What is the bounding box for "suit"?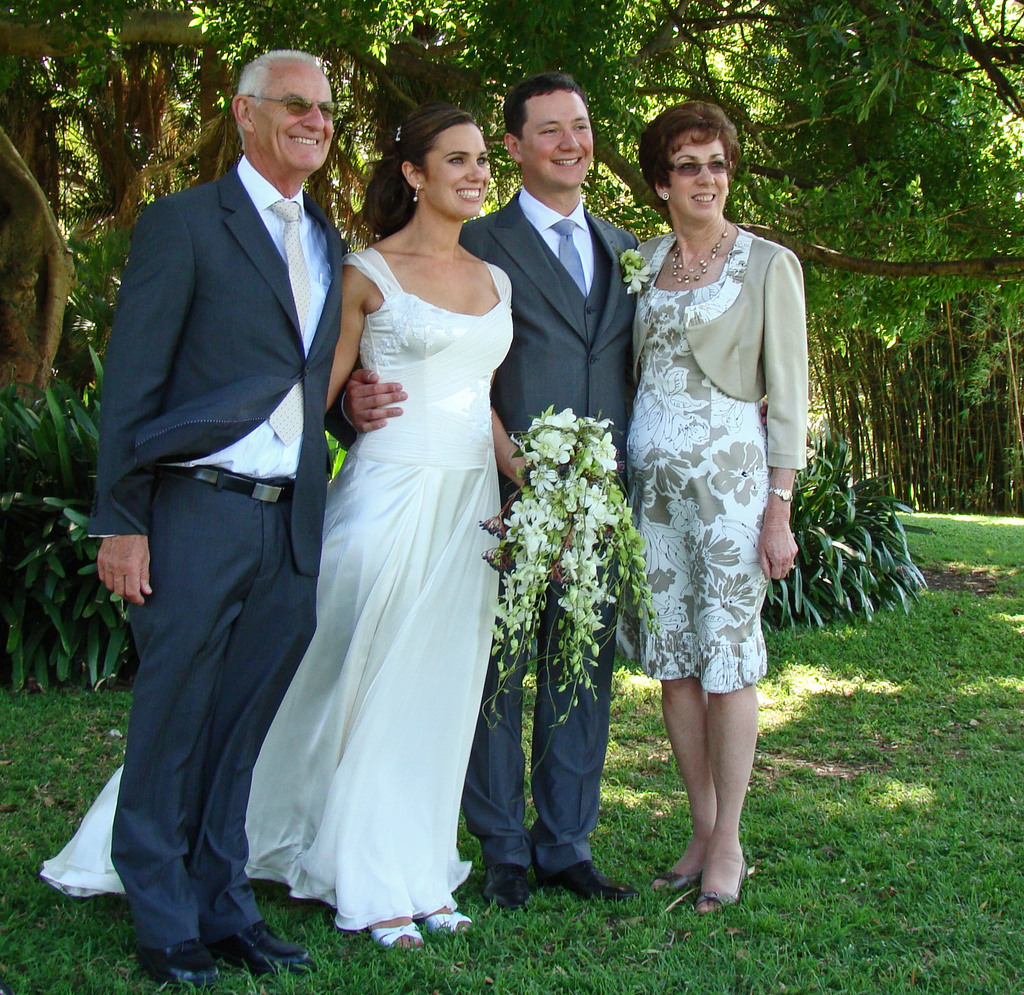
bbox(97, 26, 376, 956).
